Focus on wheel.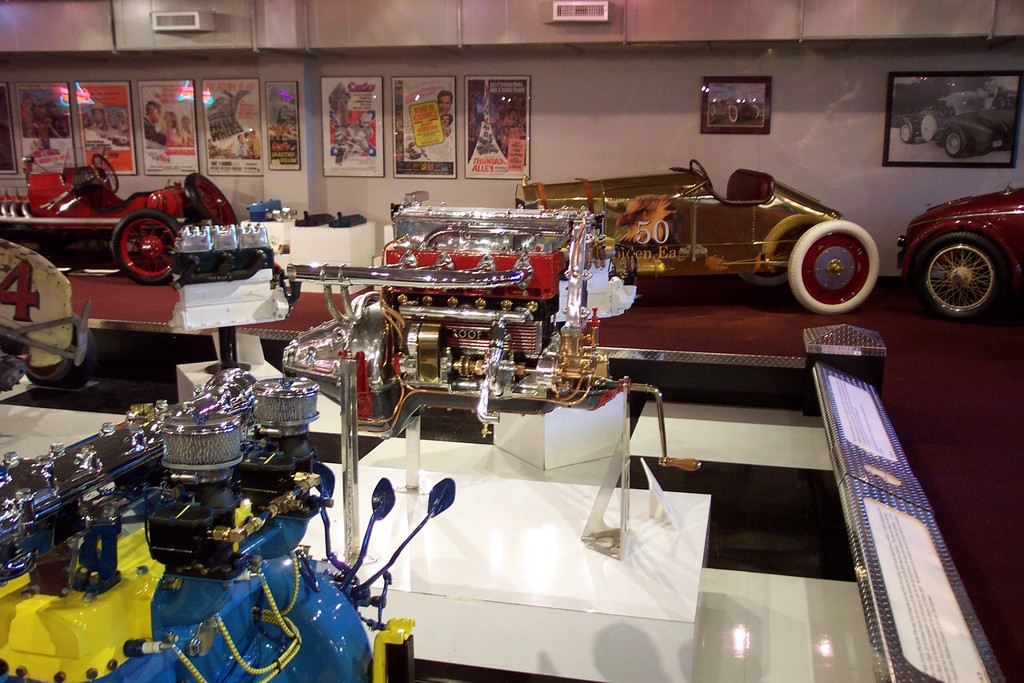
Focused at <box>184,170,239,227</box>.
